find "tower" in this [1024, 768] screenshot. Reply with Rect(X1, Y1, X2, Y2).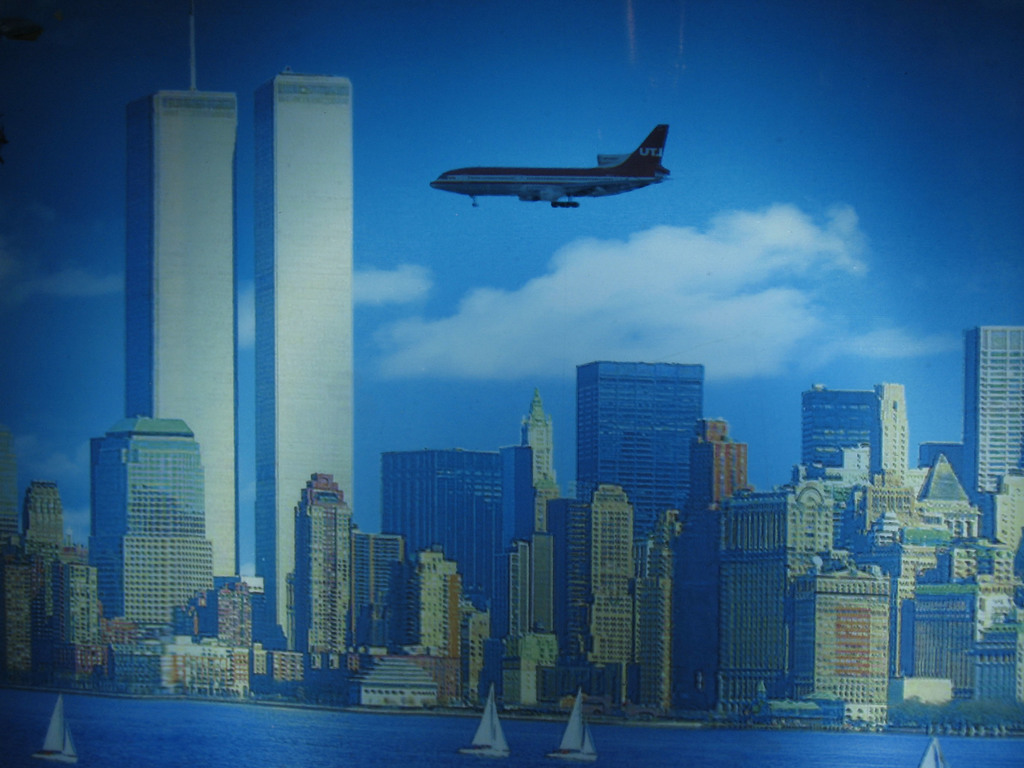
Rect(957, 321, 1021, 507).
